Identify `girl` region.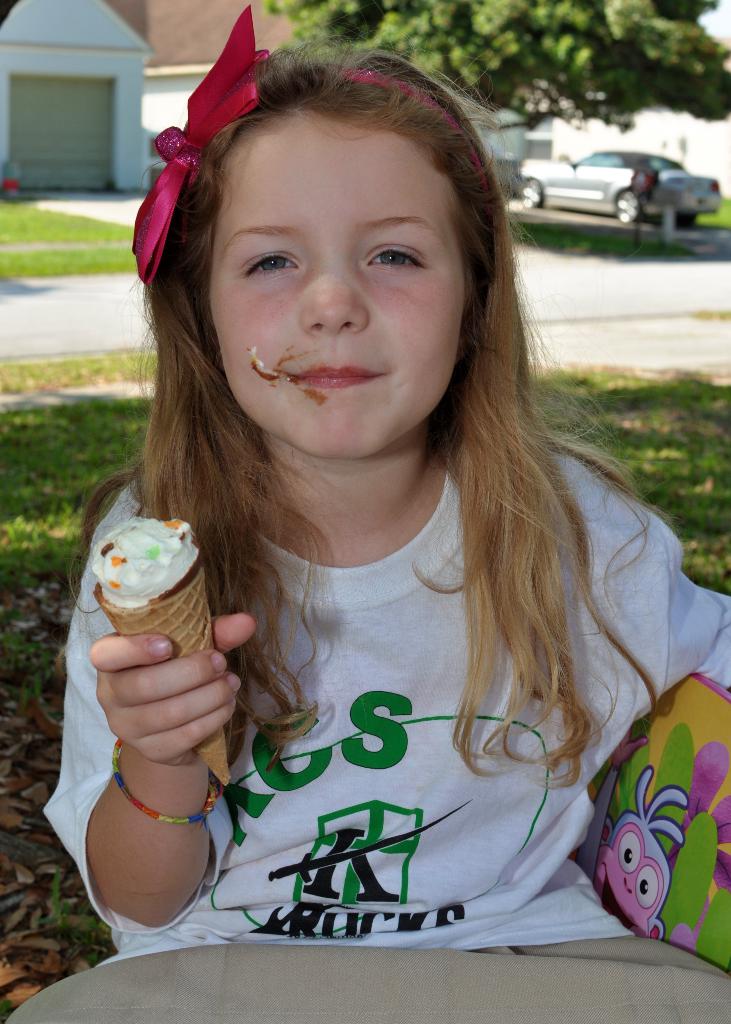
Region: <bbox>3, 0, 730, 1023</bbox>.
